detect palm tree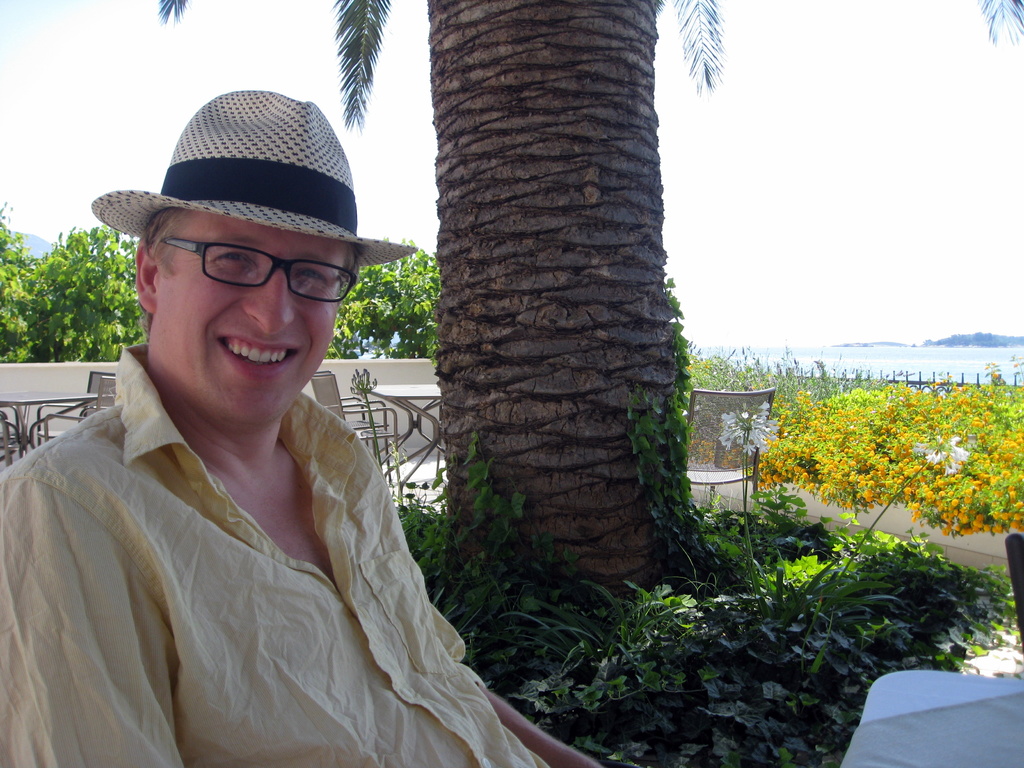
(x1=137, y1=0, x2=1023, y2=639)
